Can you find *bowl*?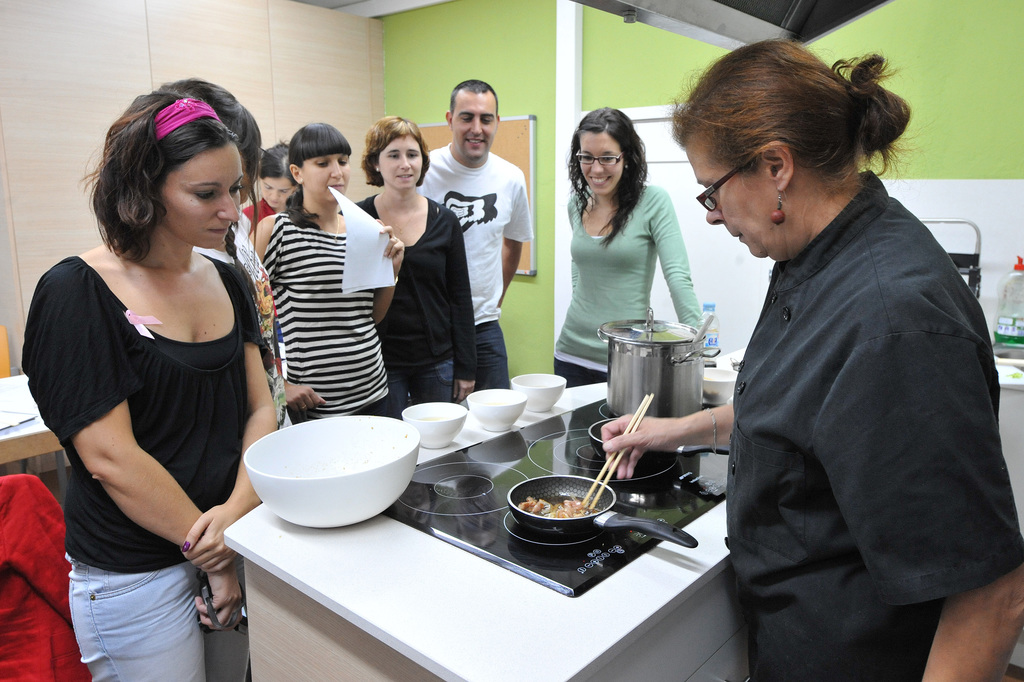
Yes, bounding box: bbox=[511, 372, 564, 411].
